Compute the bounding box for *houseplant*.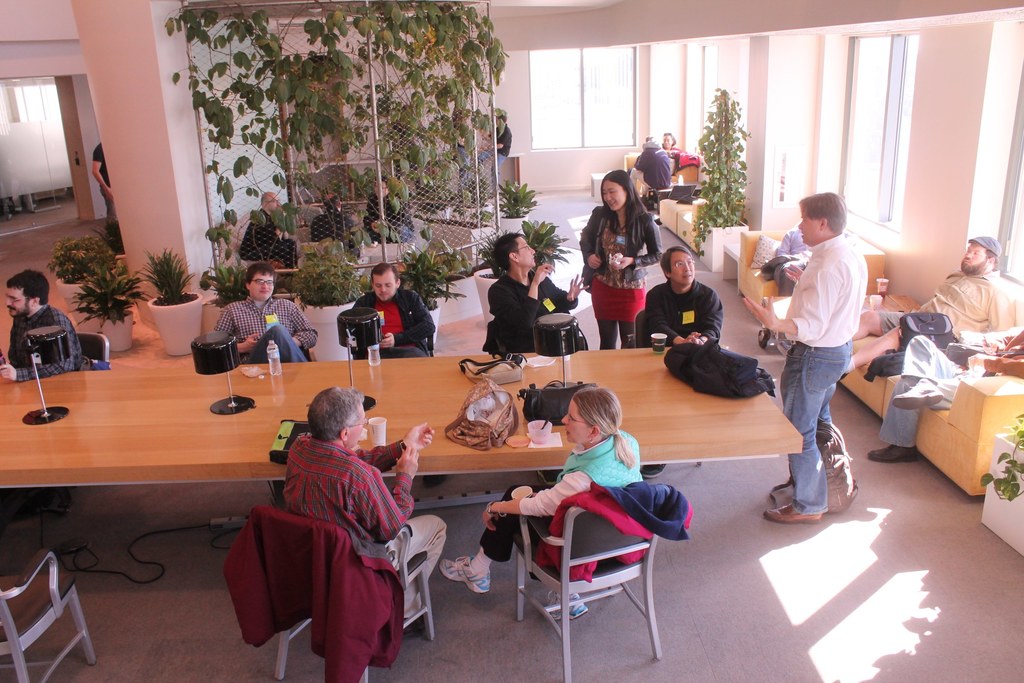
rect(495, 178, 543, 233).
